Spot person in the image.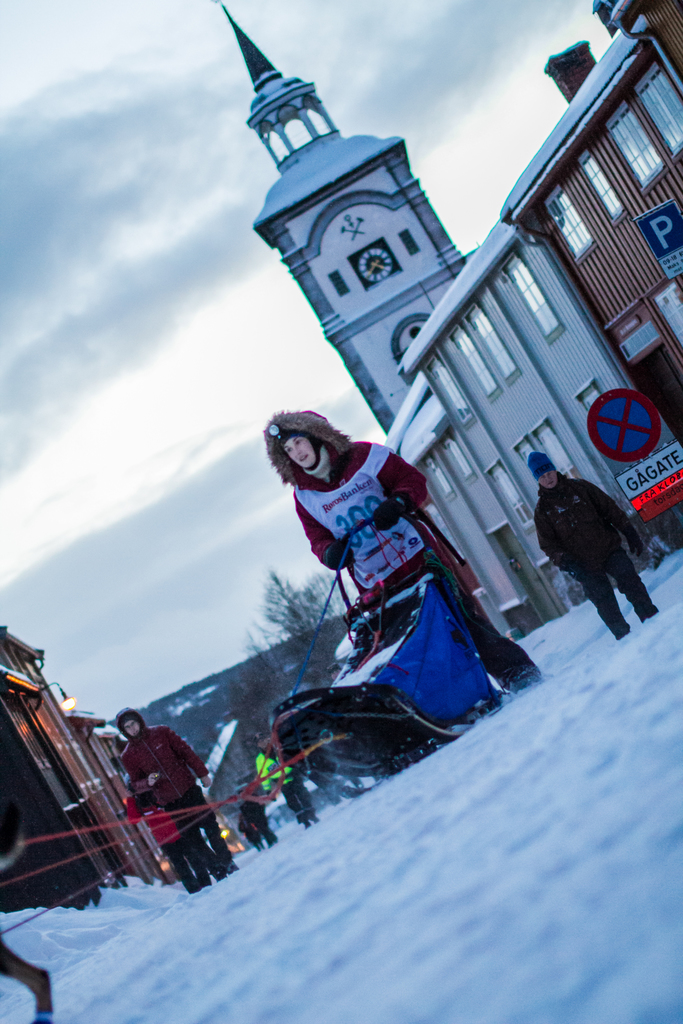
person found at select_region(127, 769, 202, 895).
